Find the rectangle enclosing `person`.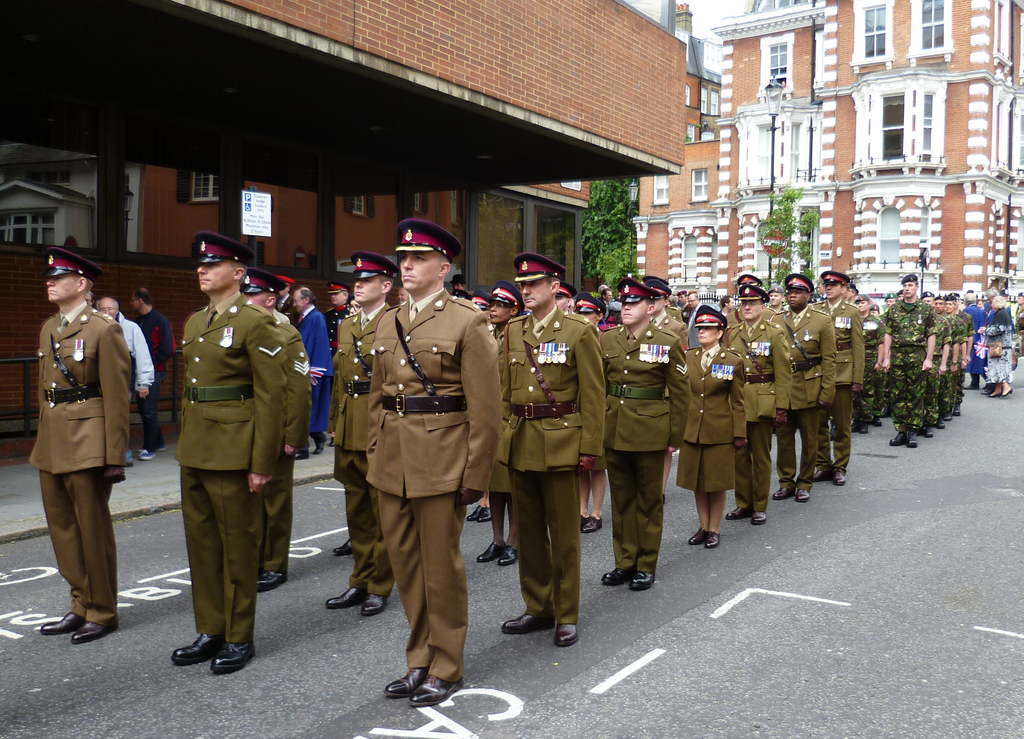
<bbox>158, 243, 296, 695</bbox>.
